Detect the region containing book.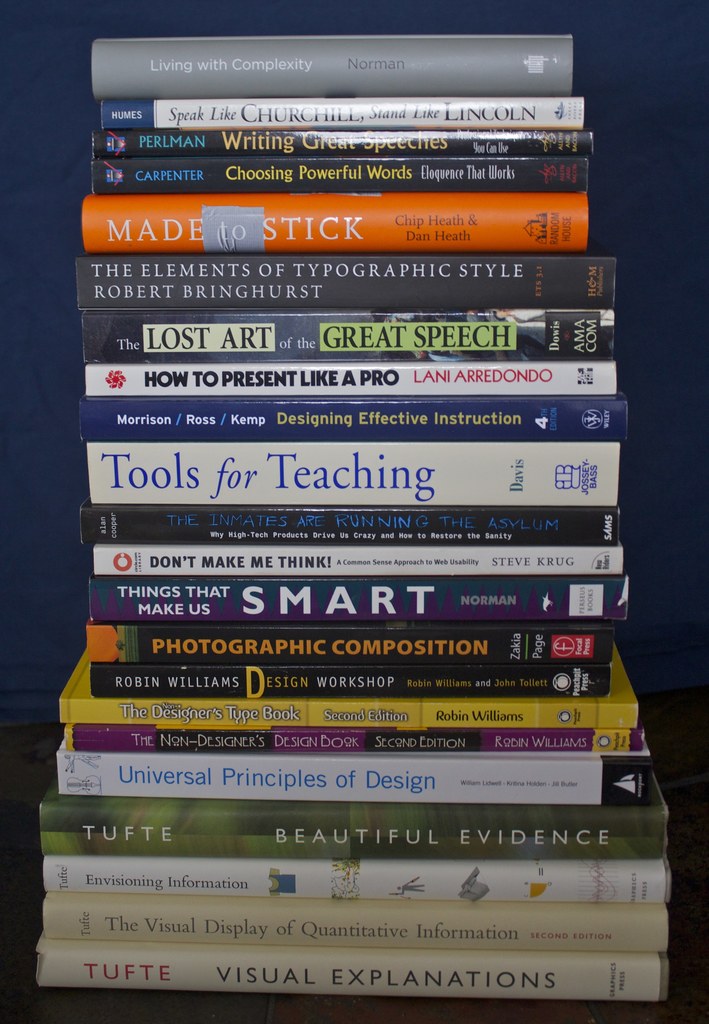
region(99, 32, 604, 84).
